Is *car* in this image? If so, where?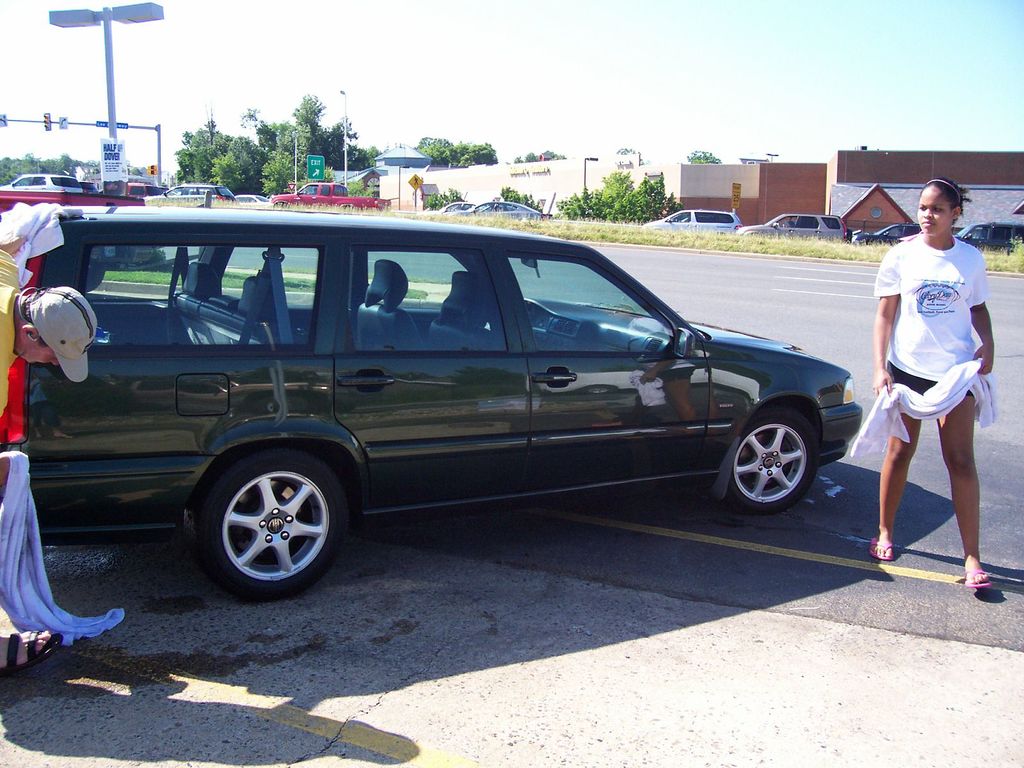
Yes, at 2, 221, 870, 588.
